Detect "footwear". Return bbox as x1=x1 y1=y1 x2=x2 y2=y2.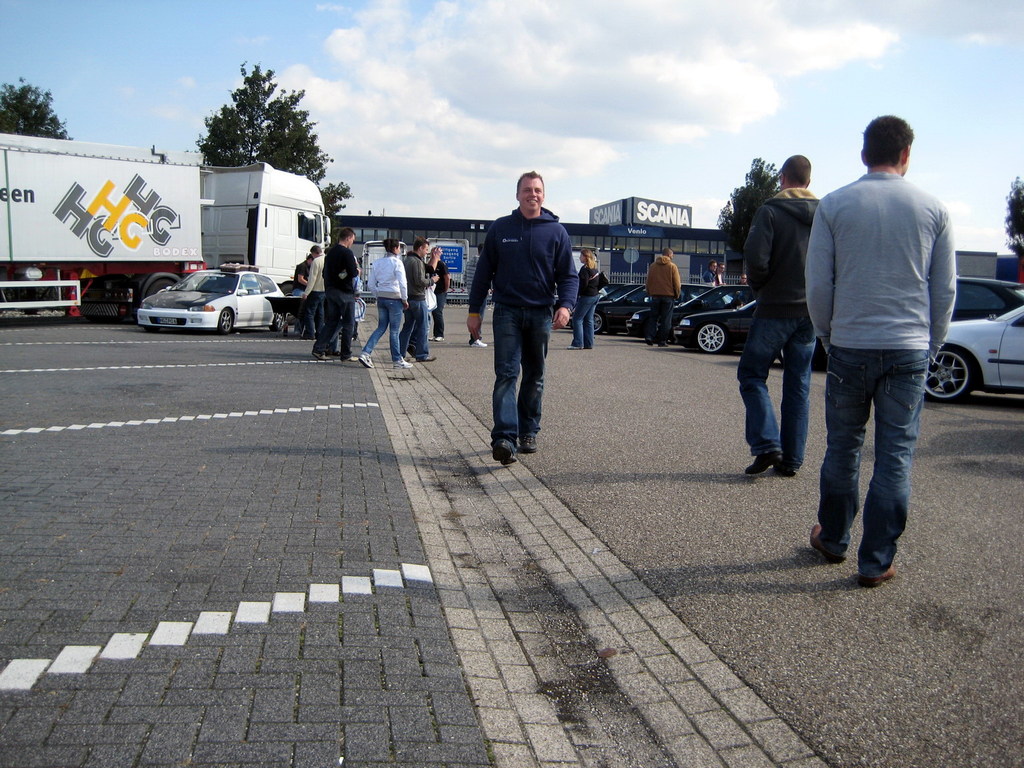
x1=519 y1=435 x2=539 y2=451.
